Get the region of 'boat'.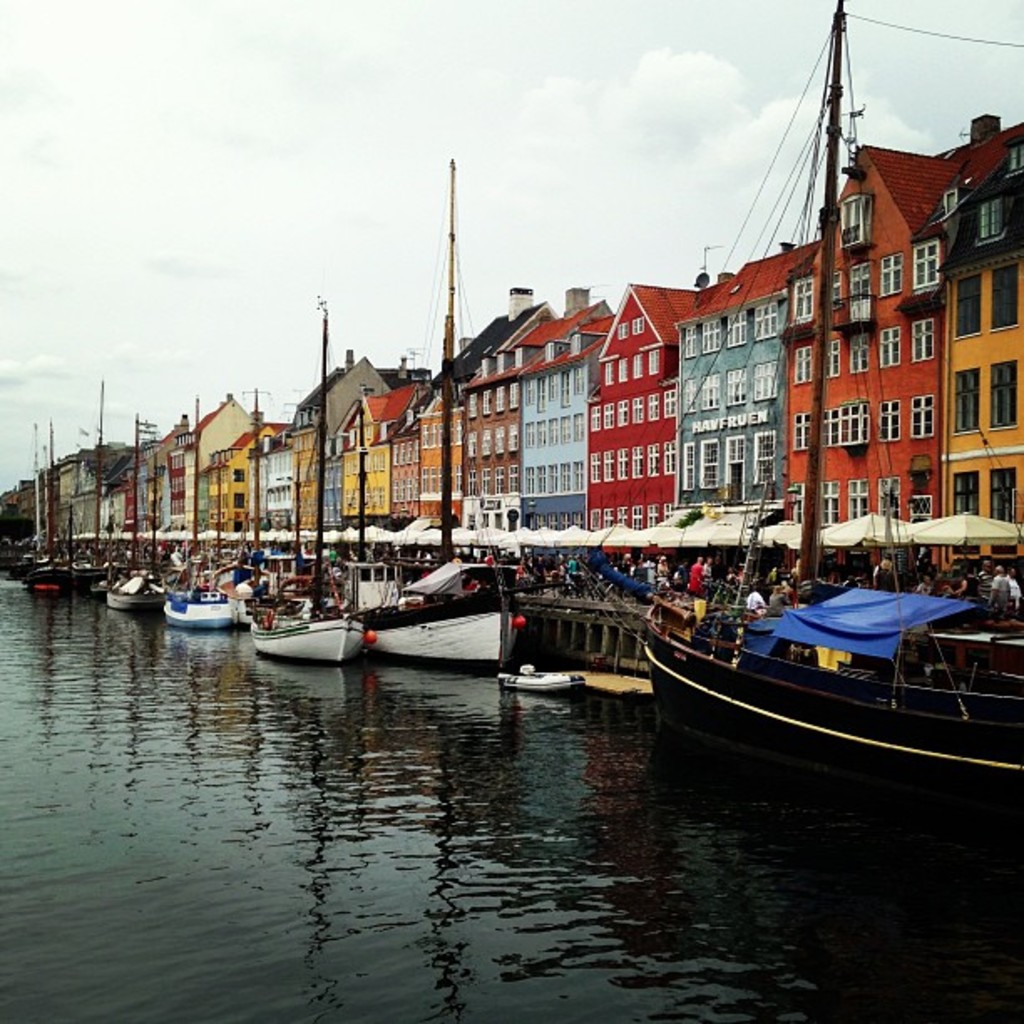
detection(94, 413, 172, 616).
